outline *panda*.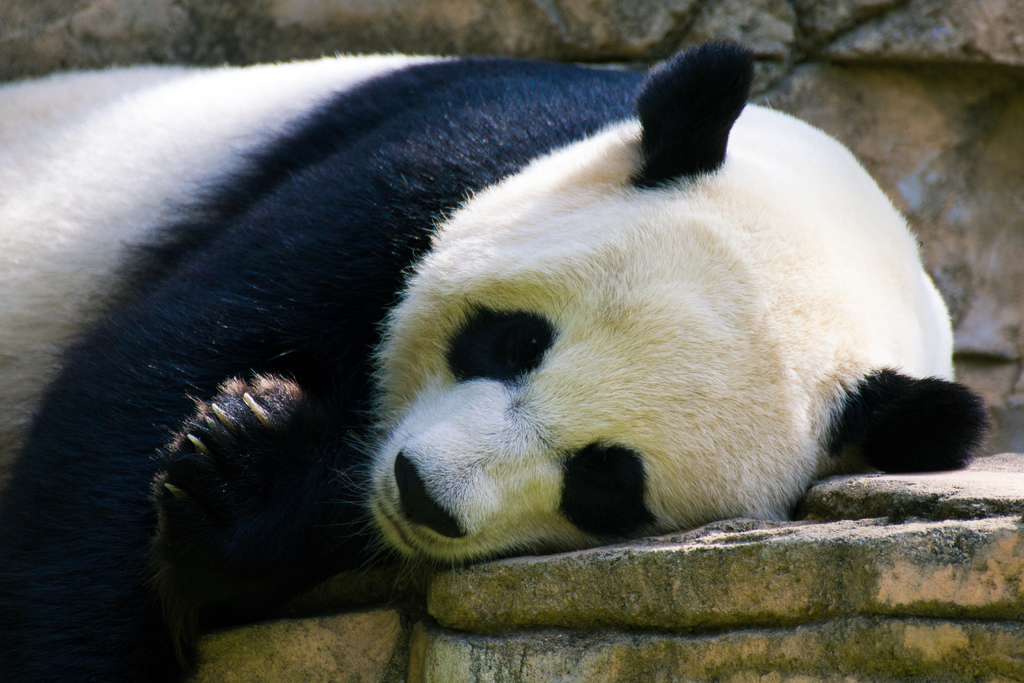
Outline: left=1, top=27, right=991, bottom=682.
